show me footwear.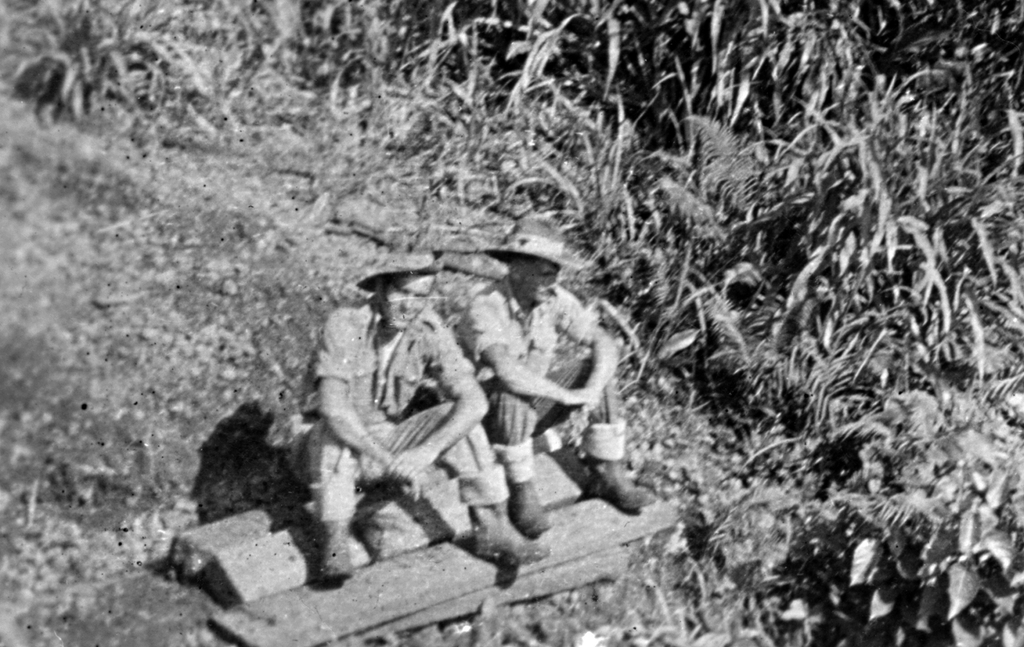
footwear is here: bbox=(321, 519, 355, 582).
